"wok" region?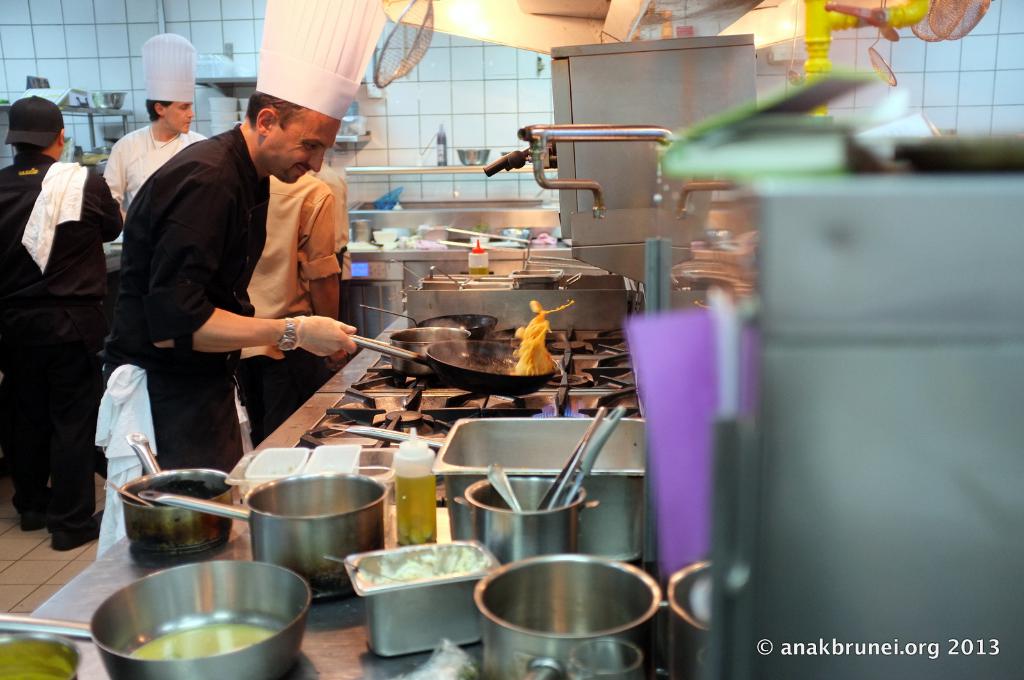
{"x1": 141, "y1": 480, "x2": 387, "y2": 588}
